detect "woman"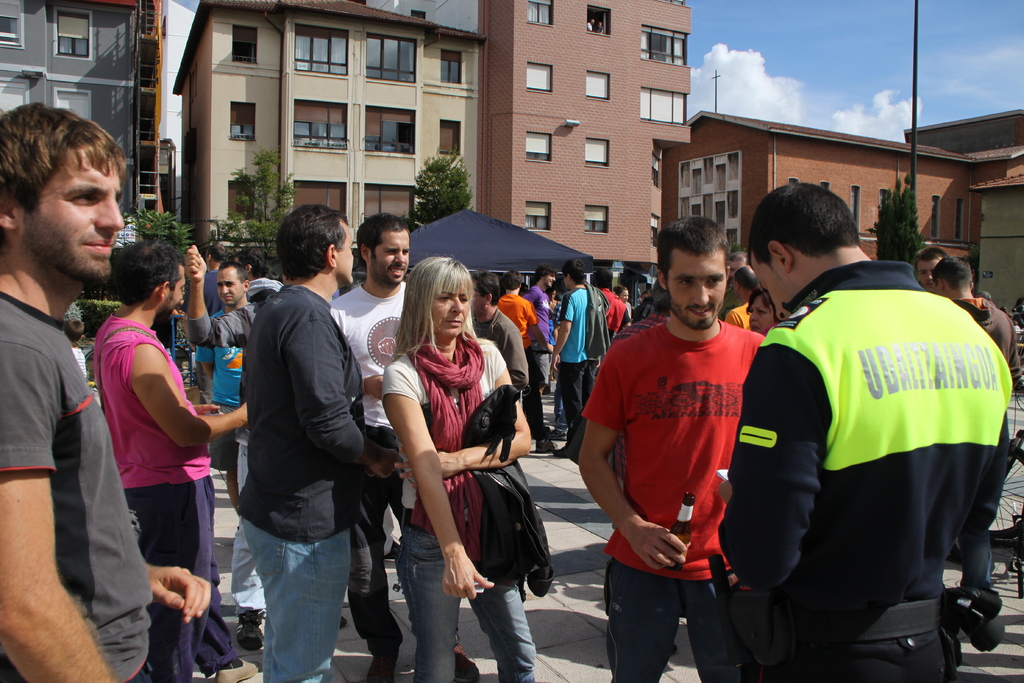
x1=376 y1=246 x2=528 y2=675
